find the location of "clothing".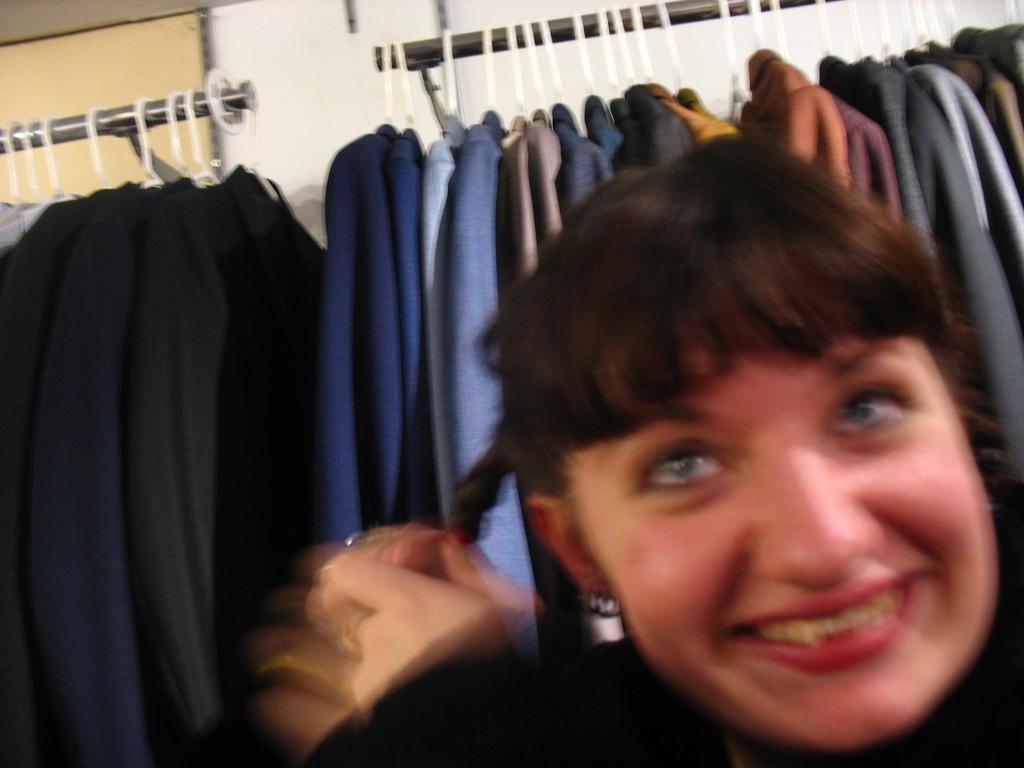
Location: 831/94/916/225.
